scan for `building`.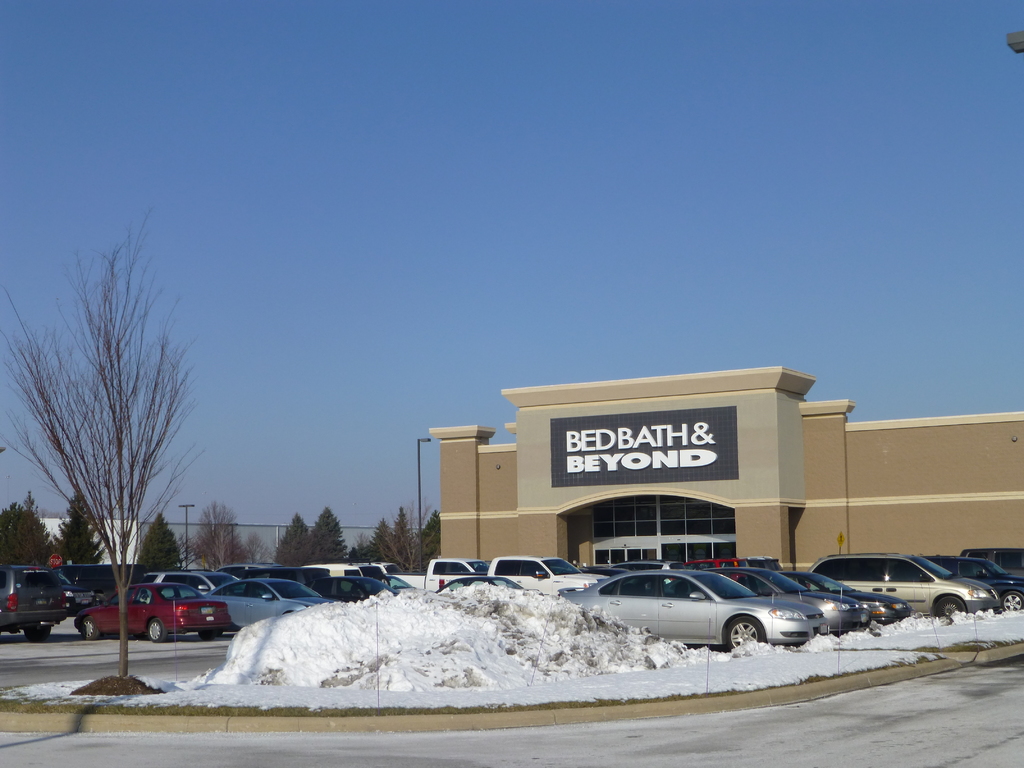
Scan result: (426, 365, 1023, 575).
